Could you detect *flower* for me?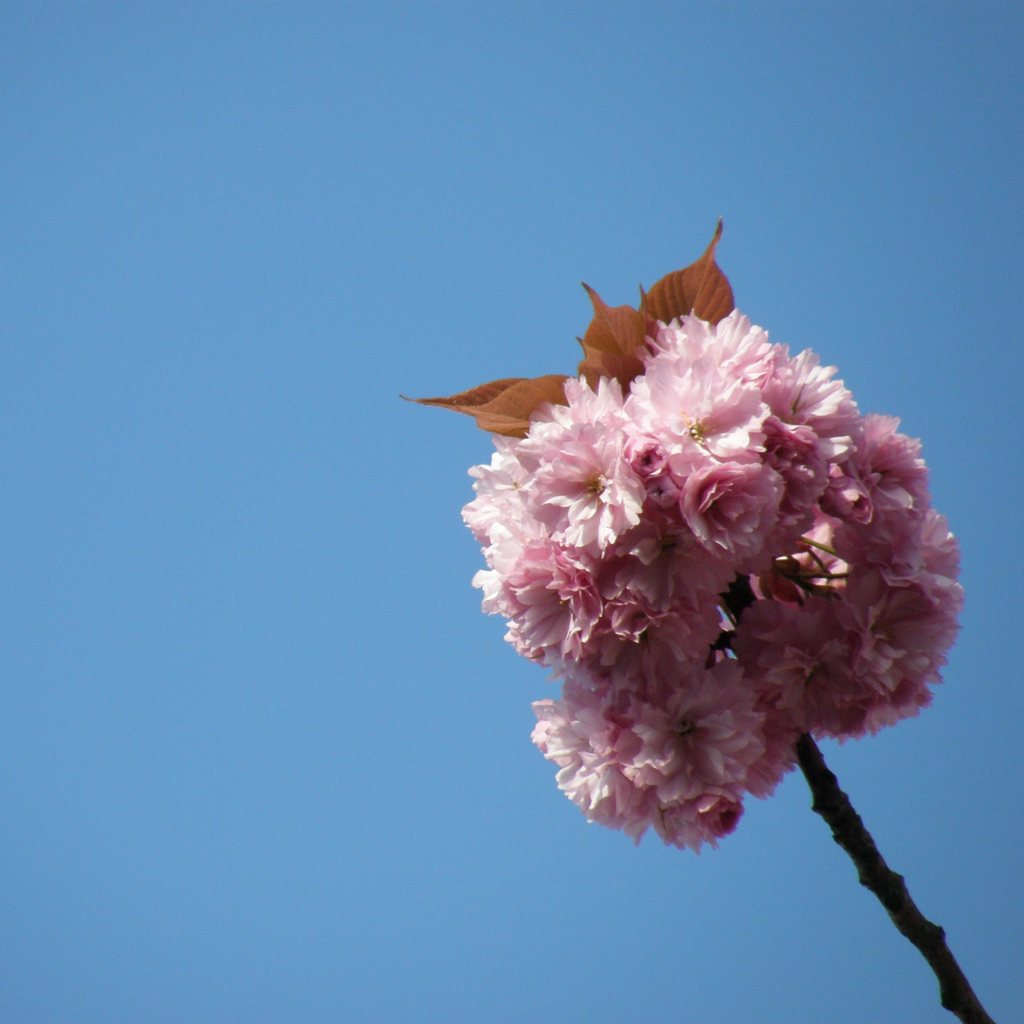
Detection result: region(468, 307, 967, 851).
